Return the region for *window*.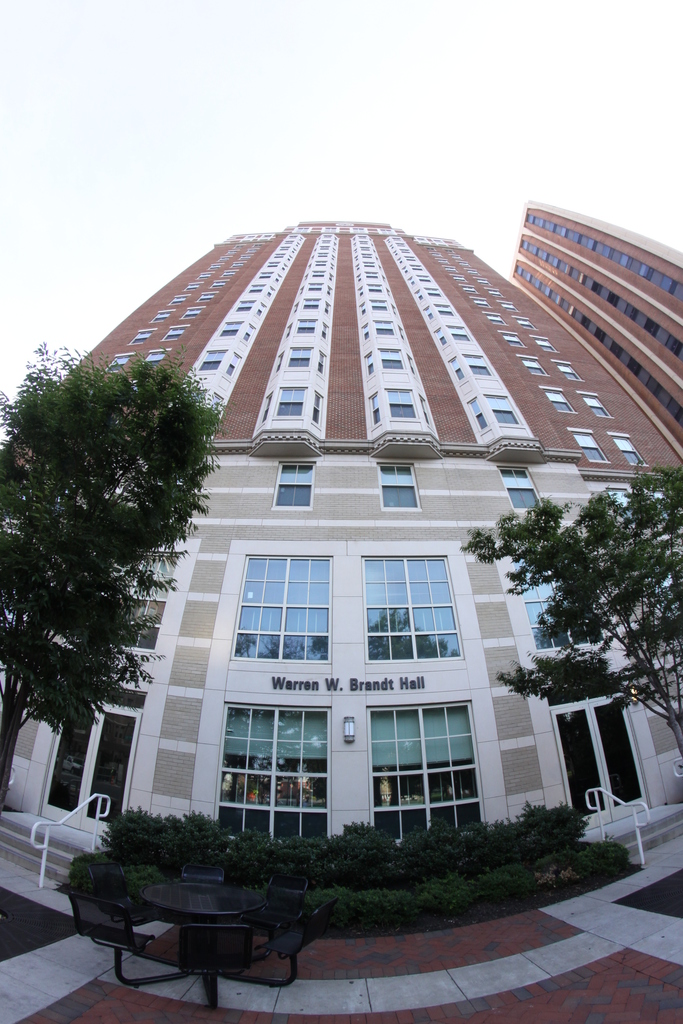
crop(201, 269, 212, 278).
